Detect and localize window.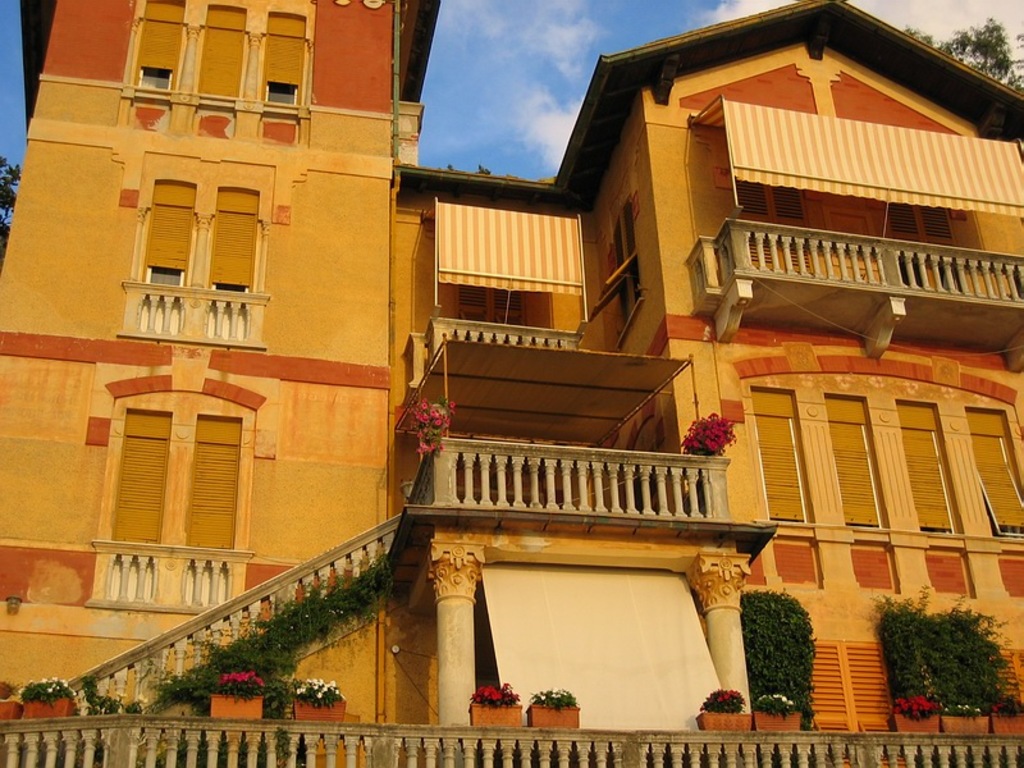
Localized at box=[886, 192, 959, 252].
